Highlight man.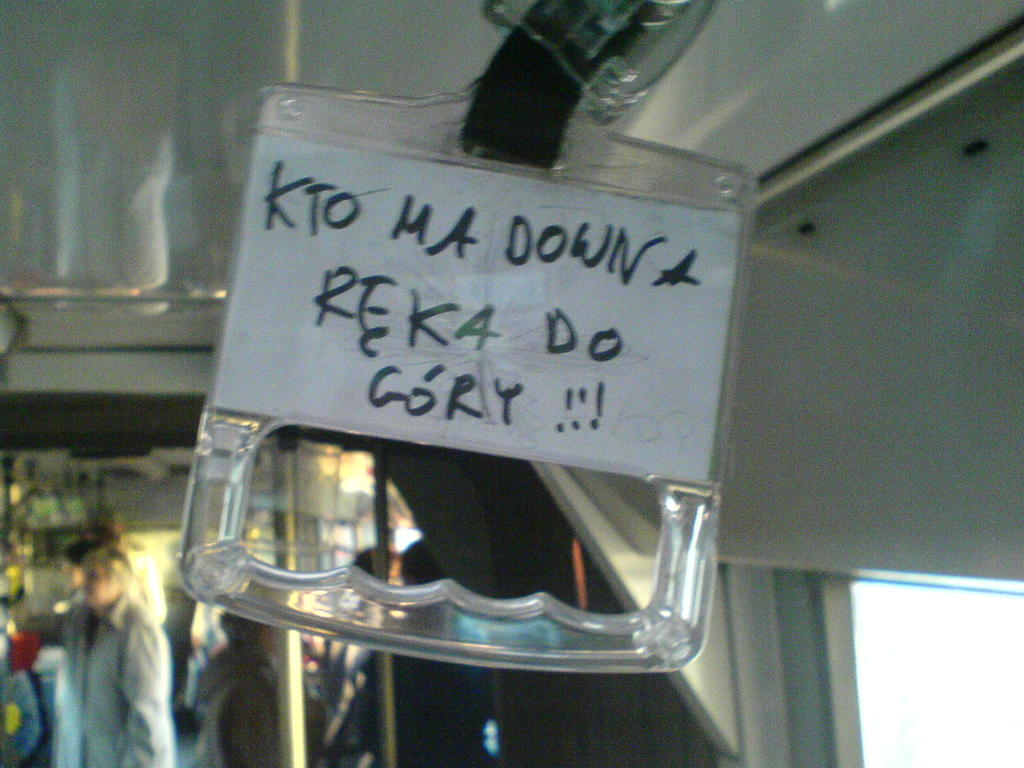
Highlighted region: (left=49, top=542, right=178, bottom=767).
